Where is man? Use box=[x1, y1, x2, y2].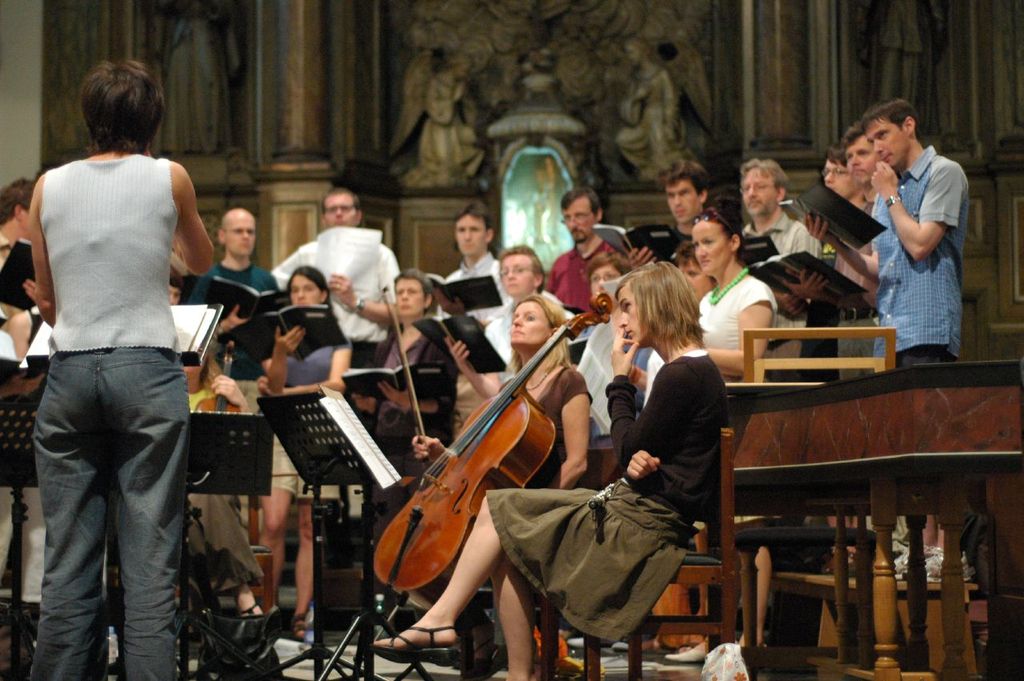
box=[818, 116, 953, 582].
